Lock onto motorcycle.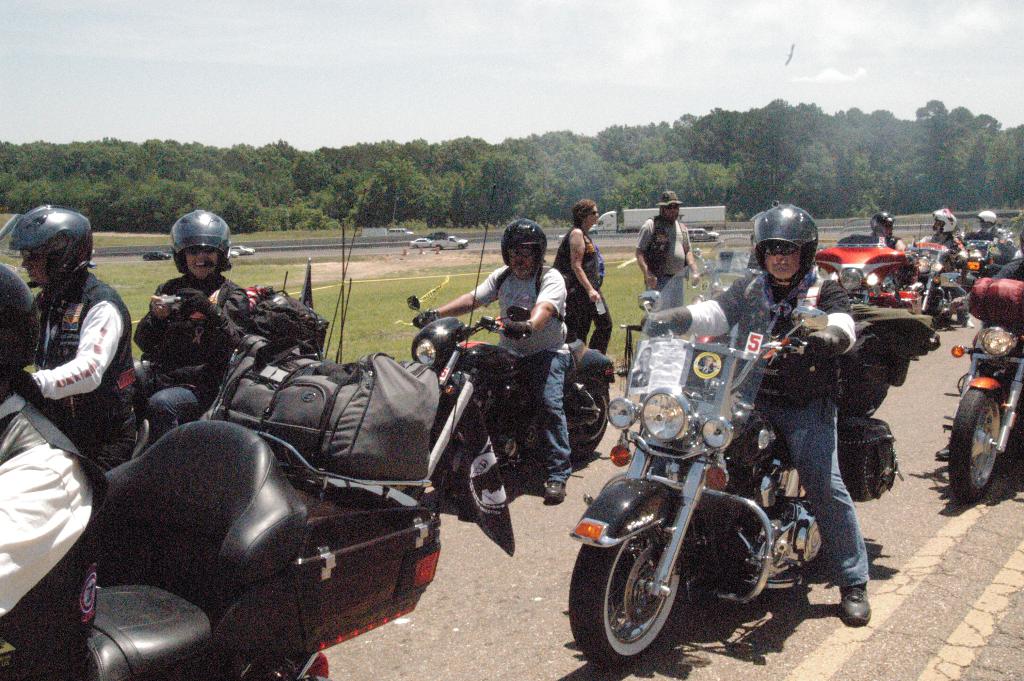
Locked: left=0, top=413, right=446, bottom=680.
